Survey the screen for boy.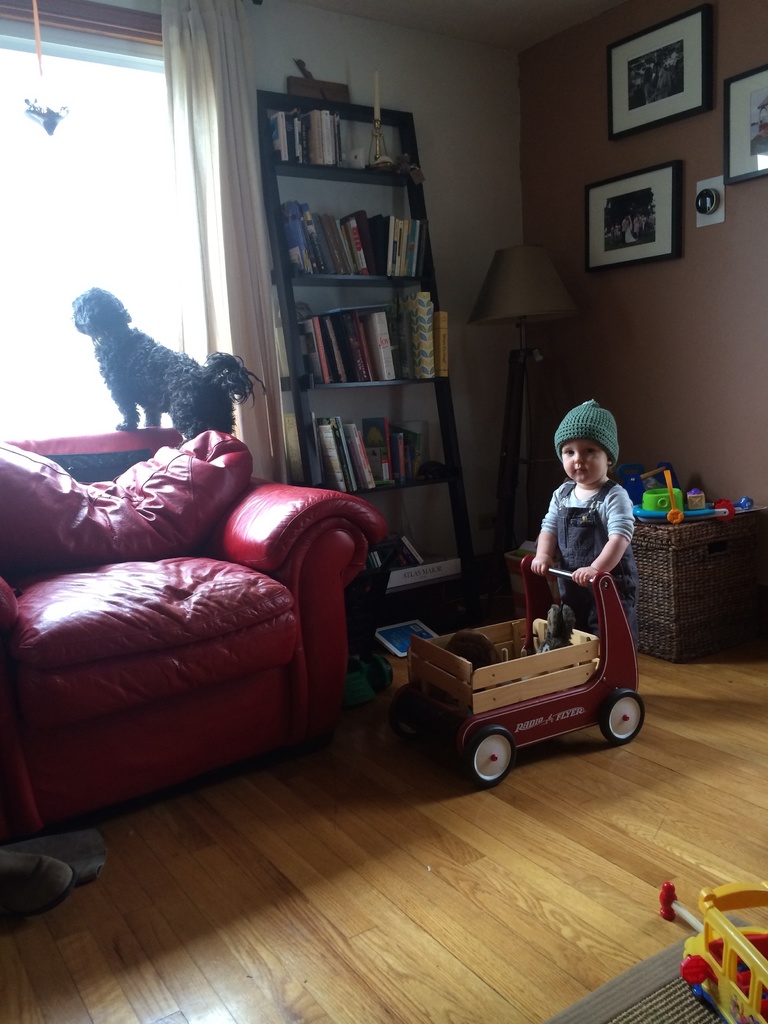
Survey found: <region>529, 397, 642, 650</region>.
